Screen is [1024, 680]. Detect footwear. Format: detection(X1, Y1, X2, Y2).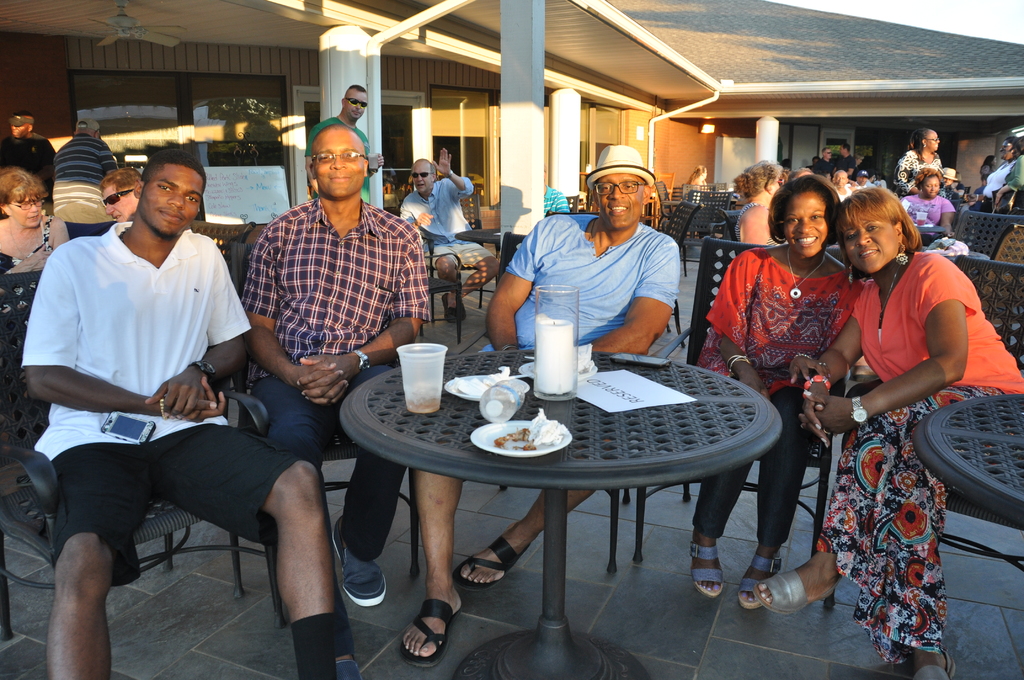
detection(753, 554, 834, 604).
